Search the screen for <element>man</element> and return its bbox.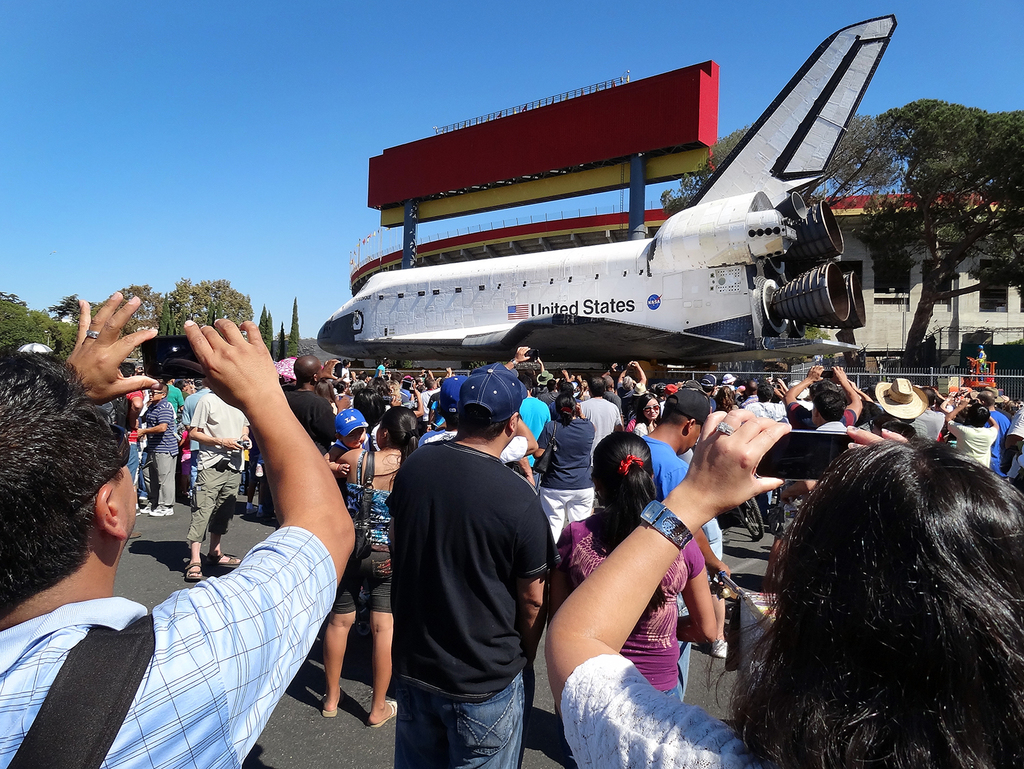
Found: <region>870, 369, 926, 437</region>.
